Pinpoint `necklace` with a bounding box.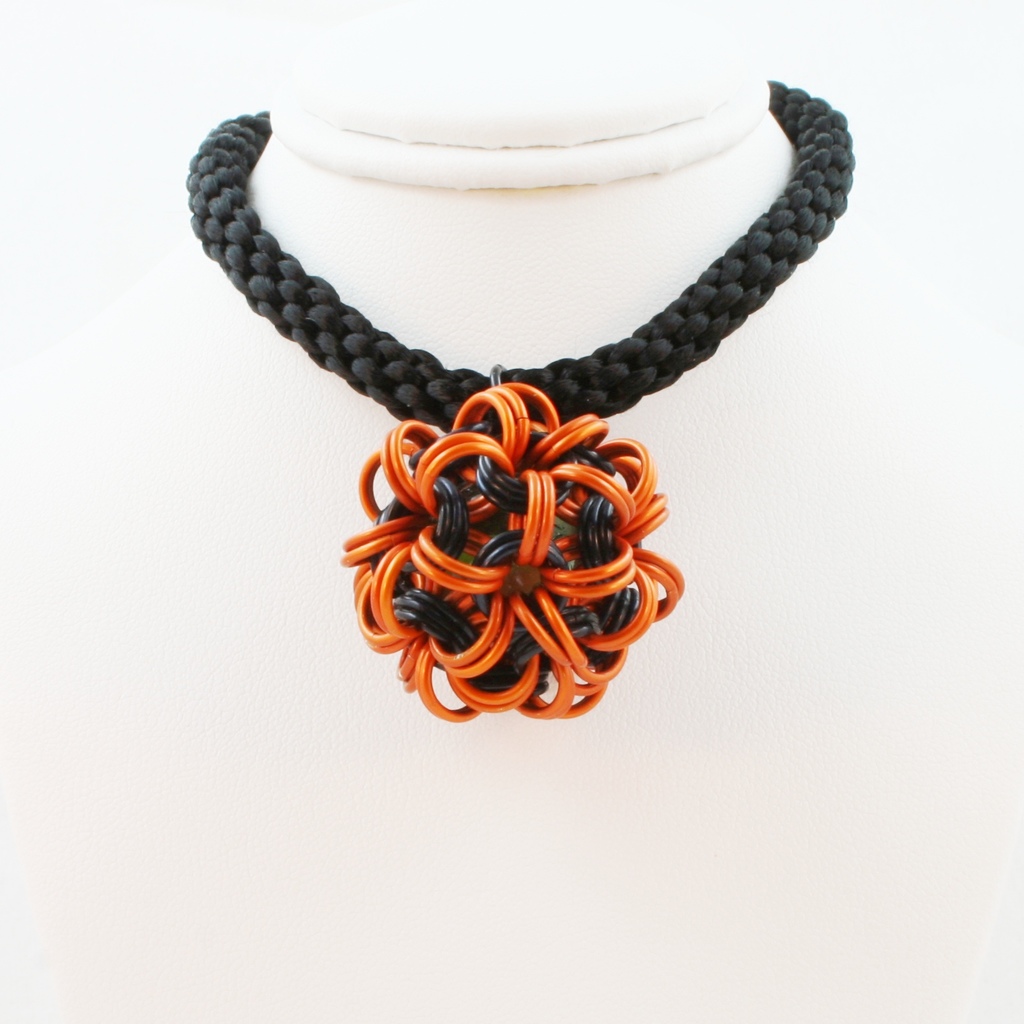
bbox(214, 74, 818, 731).
